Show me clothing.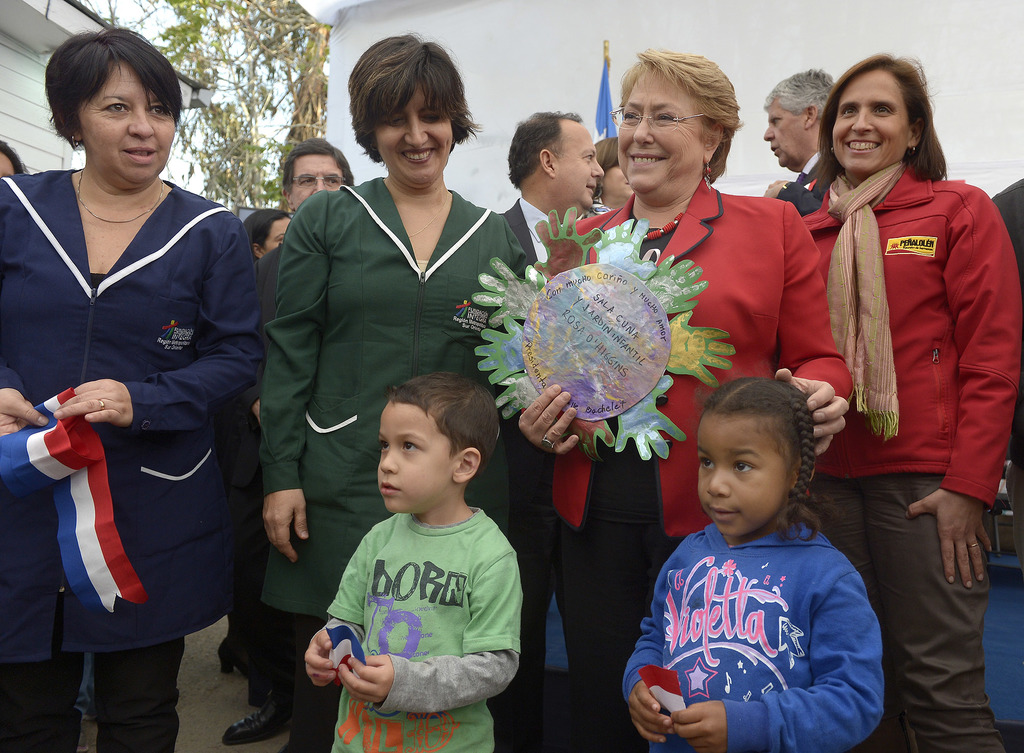
clothing is here: {"left": 634, "top": 494, "right": 881, "bottom": 745}.
